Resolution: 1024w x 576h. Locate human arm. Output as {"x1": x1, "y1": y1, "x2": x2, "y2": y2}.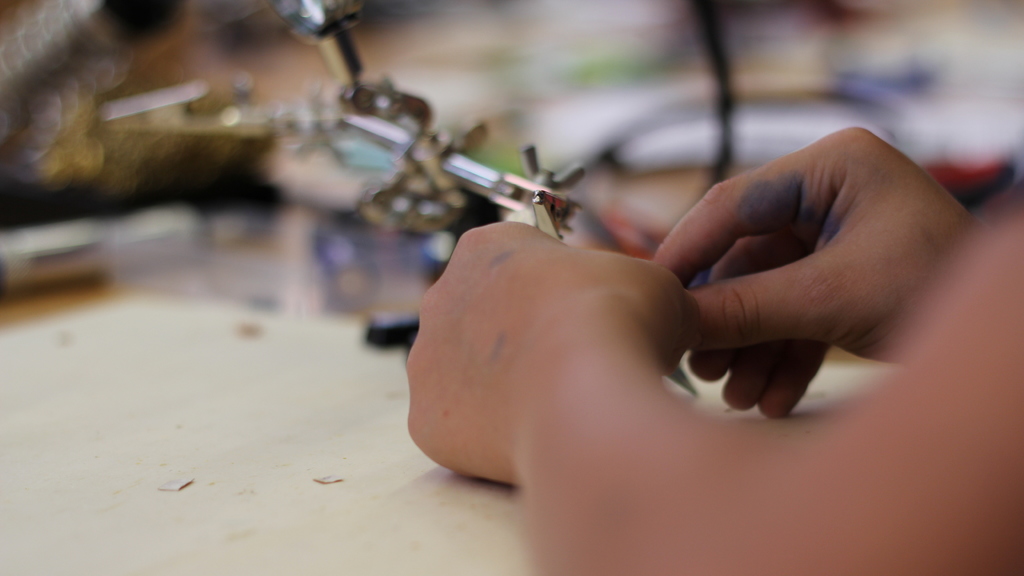
{"x1": 489, "y1": 194, "x2": 1023, "y2": 573}.
